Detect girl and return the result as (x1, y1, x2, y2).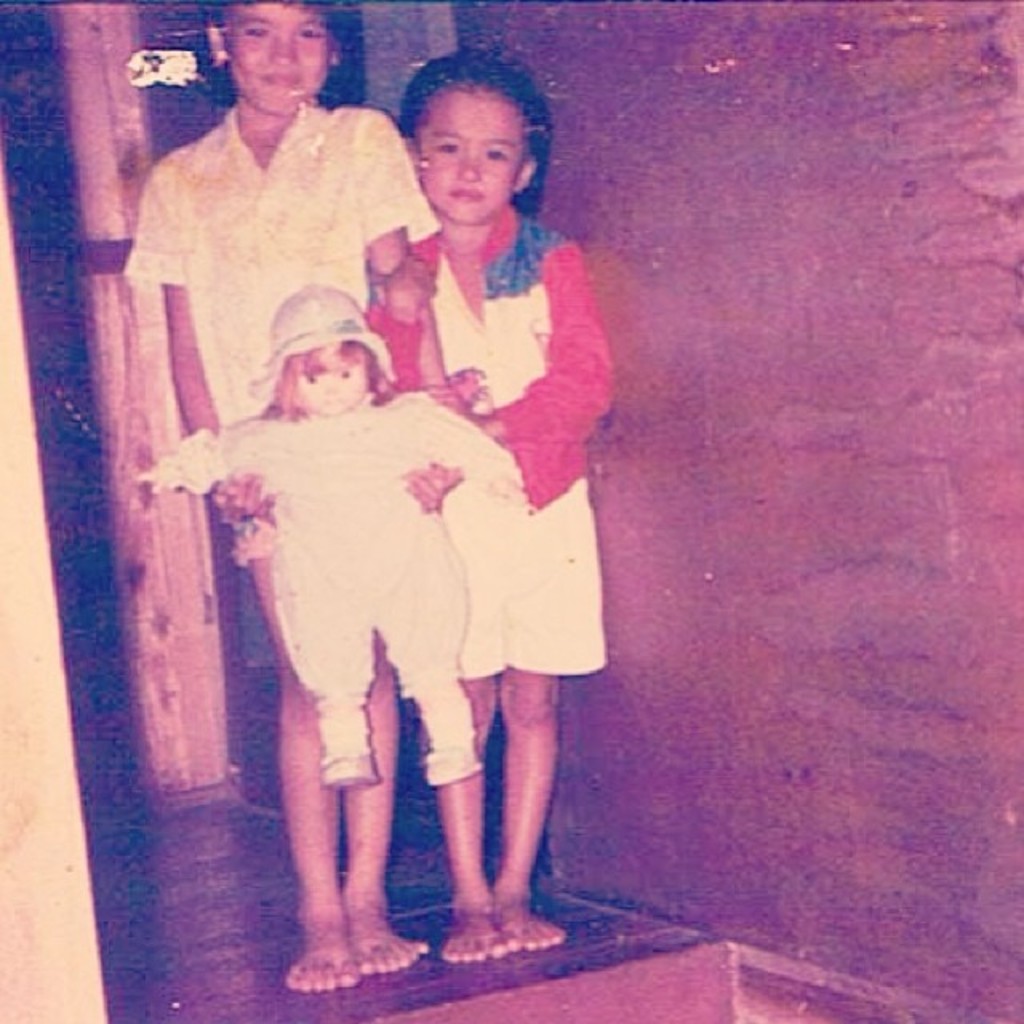
(144, 280, 538, 789).
